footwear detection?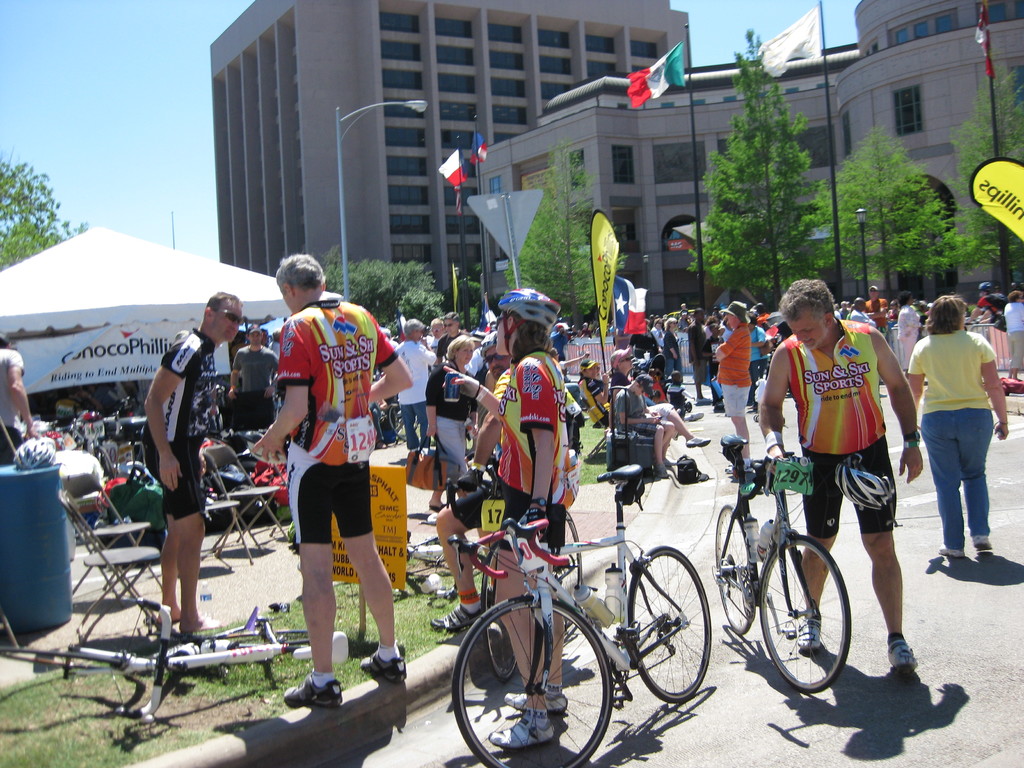
<box>795,617,822,650</box>
